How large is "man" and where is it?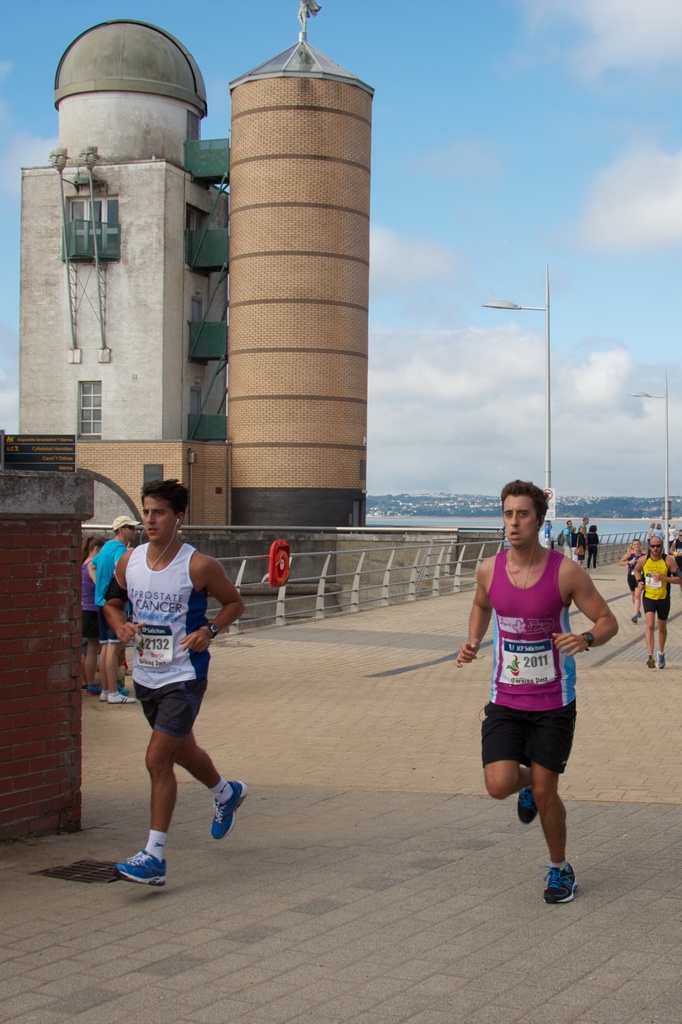
Bounding box: 628/534/678/667.
